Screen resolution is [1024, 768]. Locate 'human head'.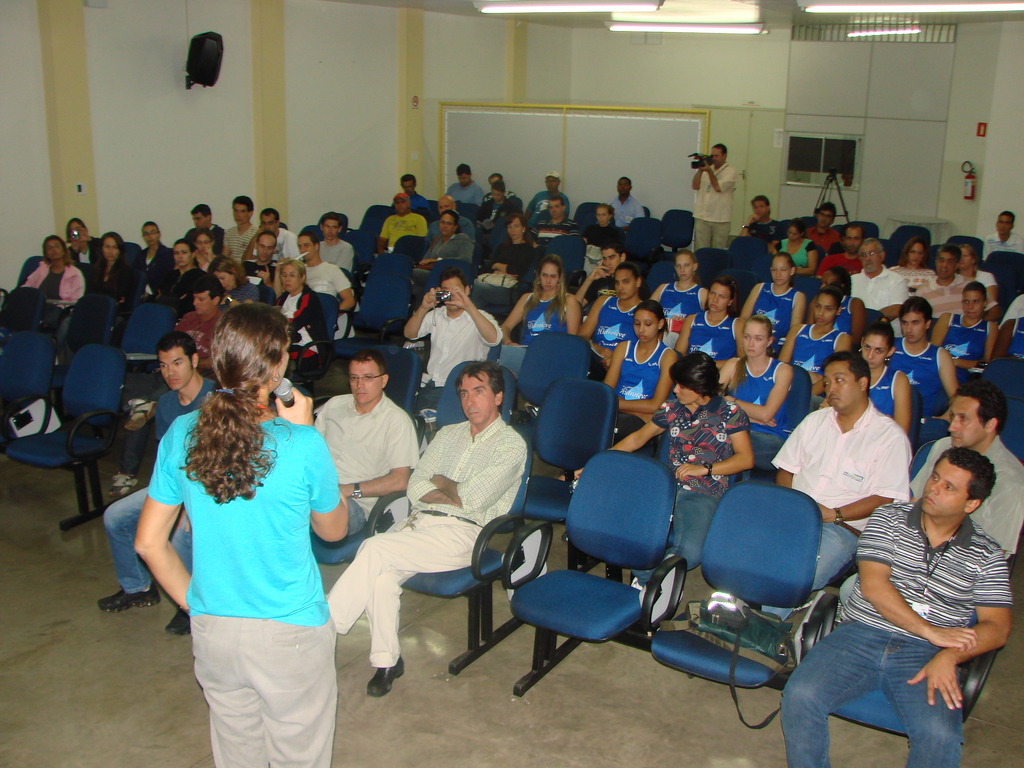
[left=711, top=143, right=730, bottom=164].
